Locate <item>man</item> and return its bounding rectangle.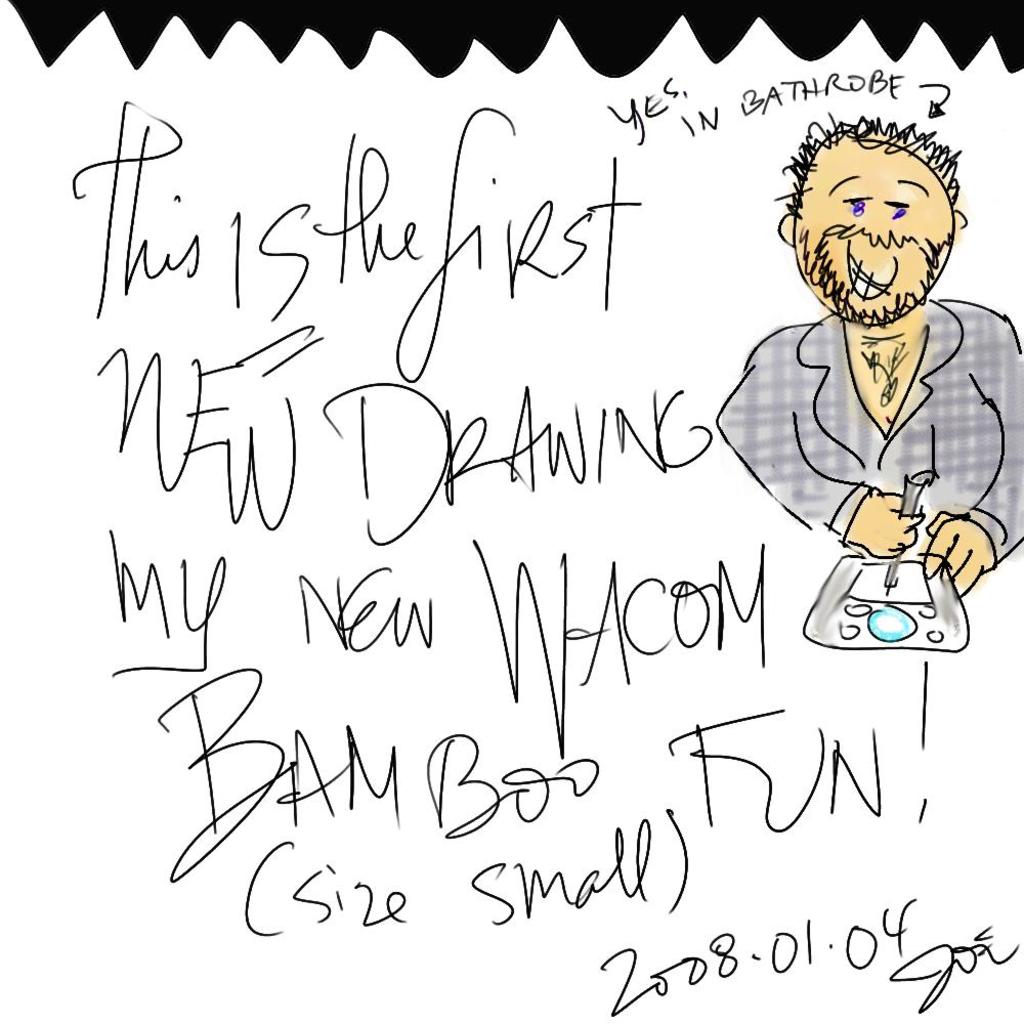
region(715, 111, 1023, 598).
